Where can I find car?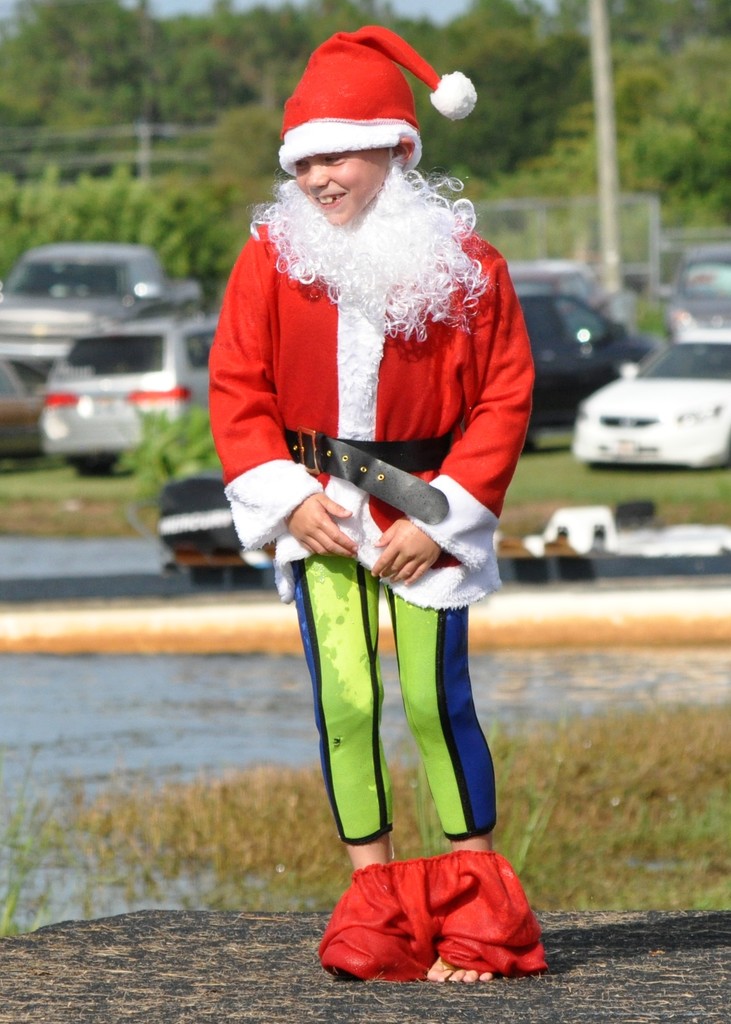
You can find it at <bbox>577, 333, 728, 483</bbox>.
